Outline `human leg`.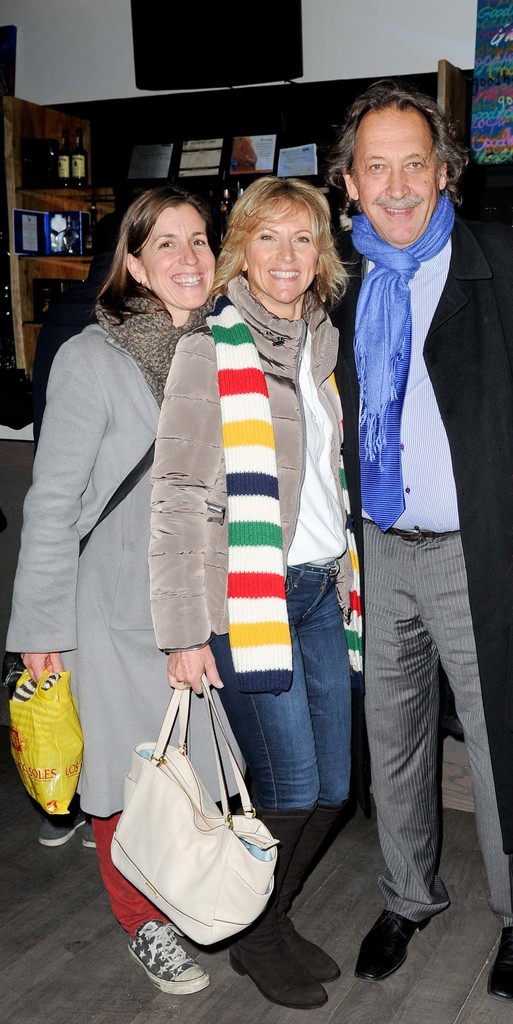
Outline: left=77, top=808, right=207, bottom=986.
